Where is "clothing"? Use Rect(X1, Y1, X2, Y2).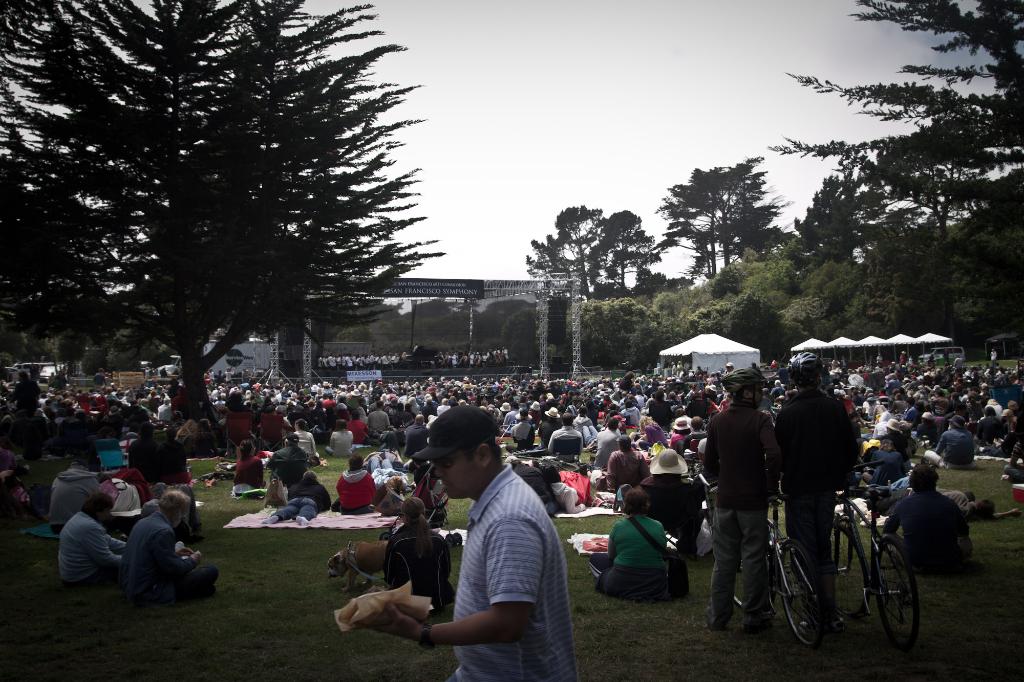
Rect(228, 459, 259, 494).
